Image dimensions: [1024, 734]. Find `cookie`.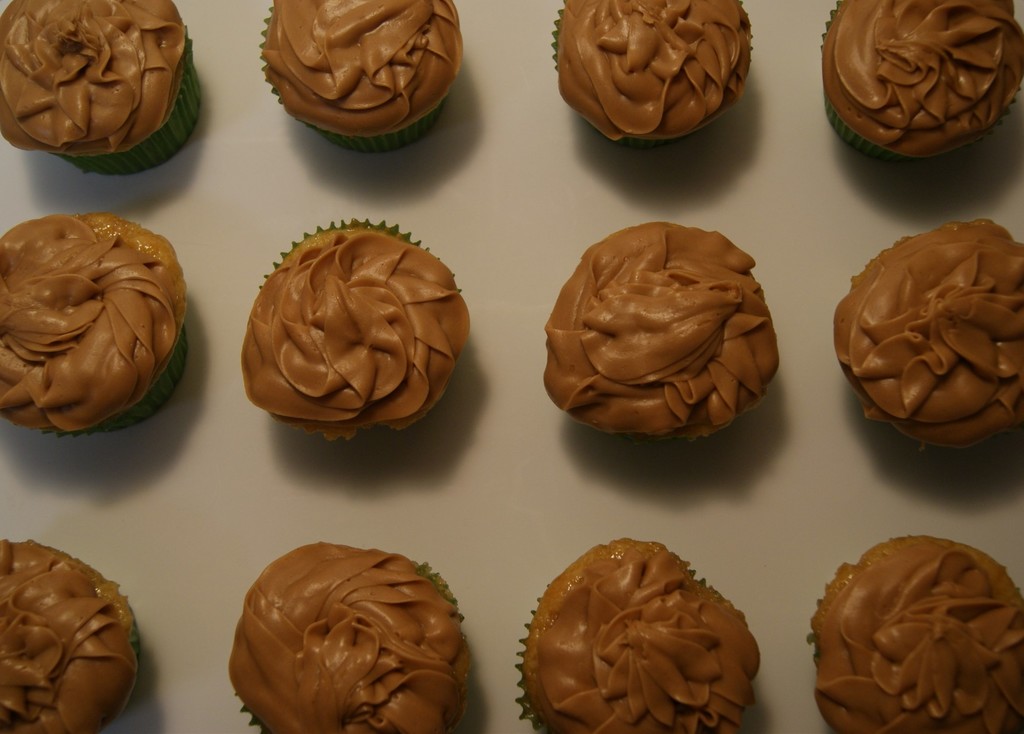
(x1=258, y1=0, x2=465, y2=136).
